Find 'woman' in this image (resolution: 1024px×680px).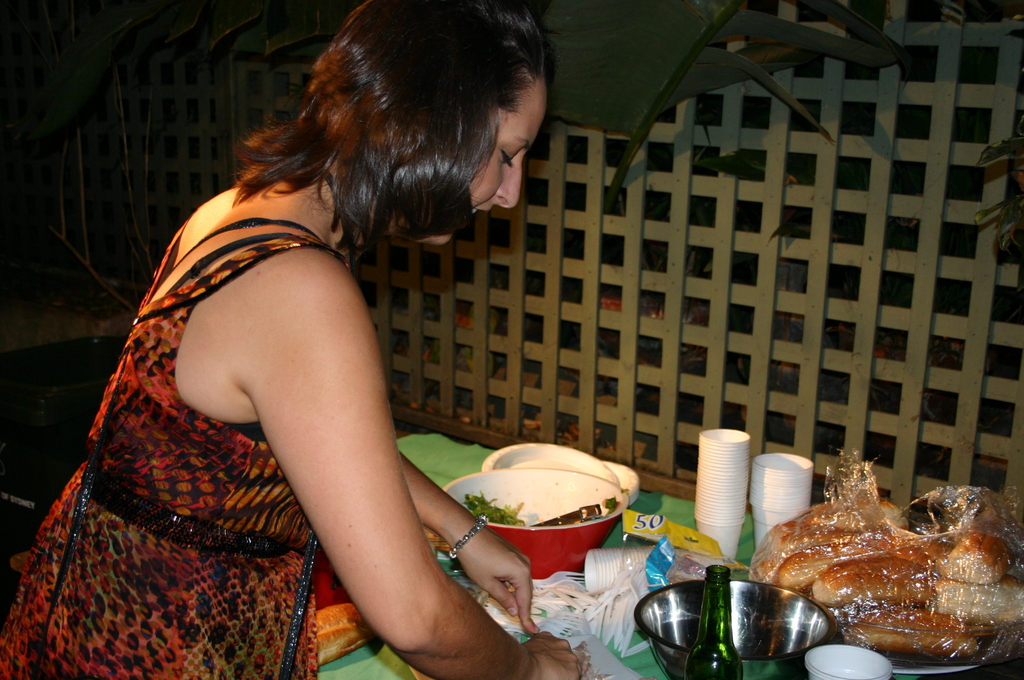
x1=35, y1=42, x2=547, y2=668.
